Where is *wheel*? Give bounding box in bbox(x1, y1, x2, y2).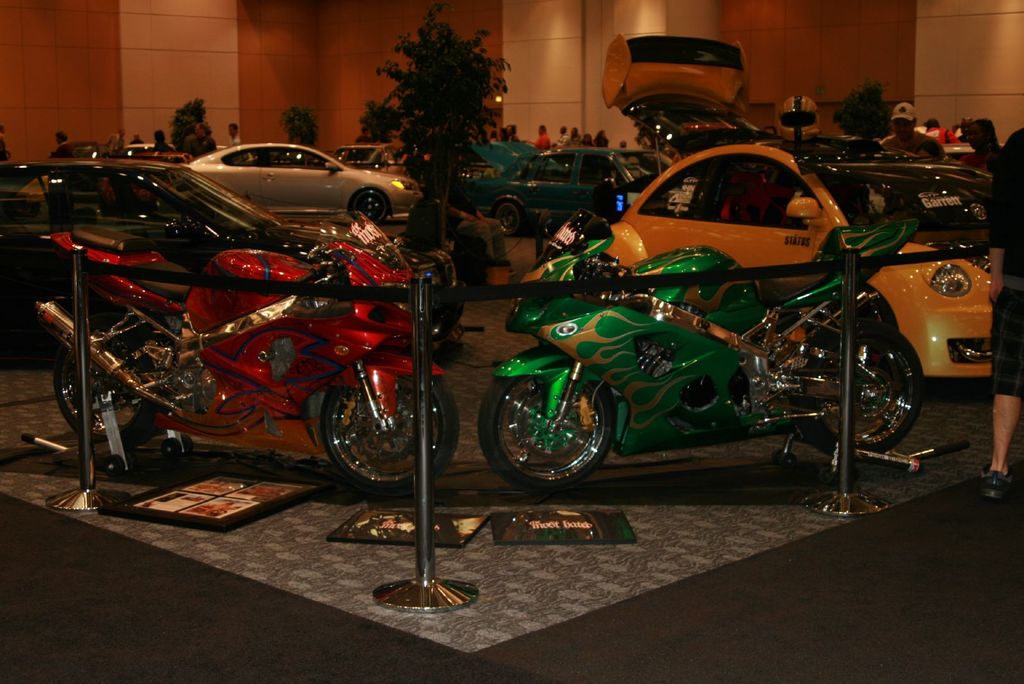
bbox(325, 368, 462, 494).
